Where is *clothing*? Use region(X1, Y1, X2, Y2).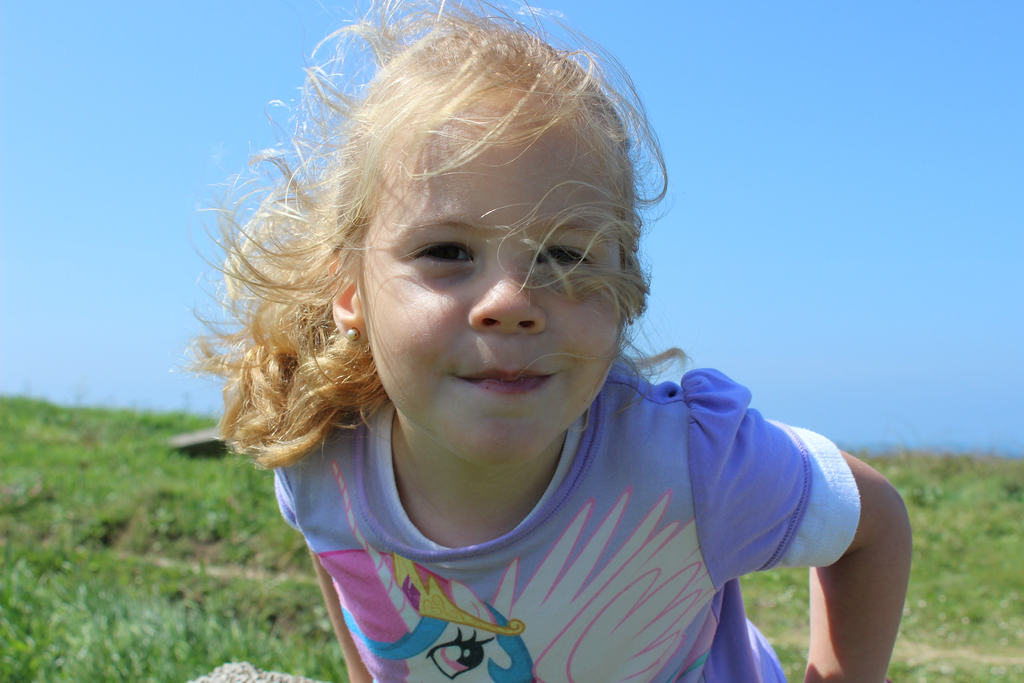
region(209, 367, 920, 670).
